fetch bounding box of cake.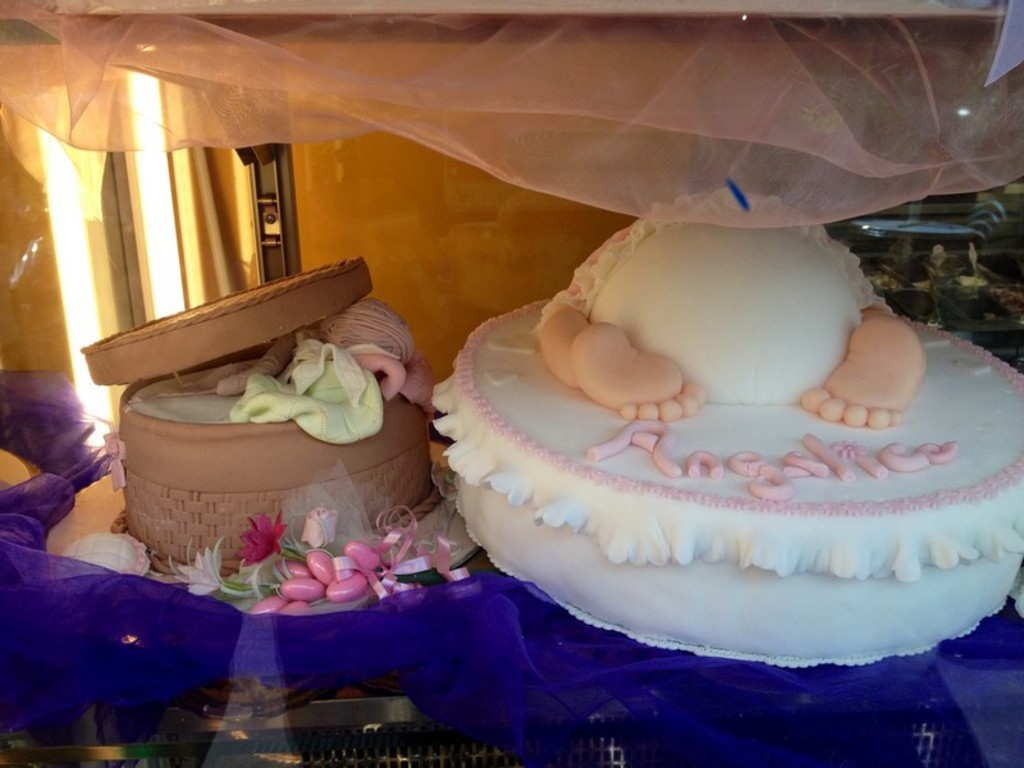
Bbox: (x1=78, y1=257, x2=438, y2=558).
